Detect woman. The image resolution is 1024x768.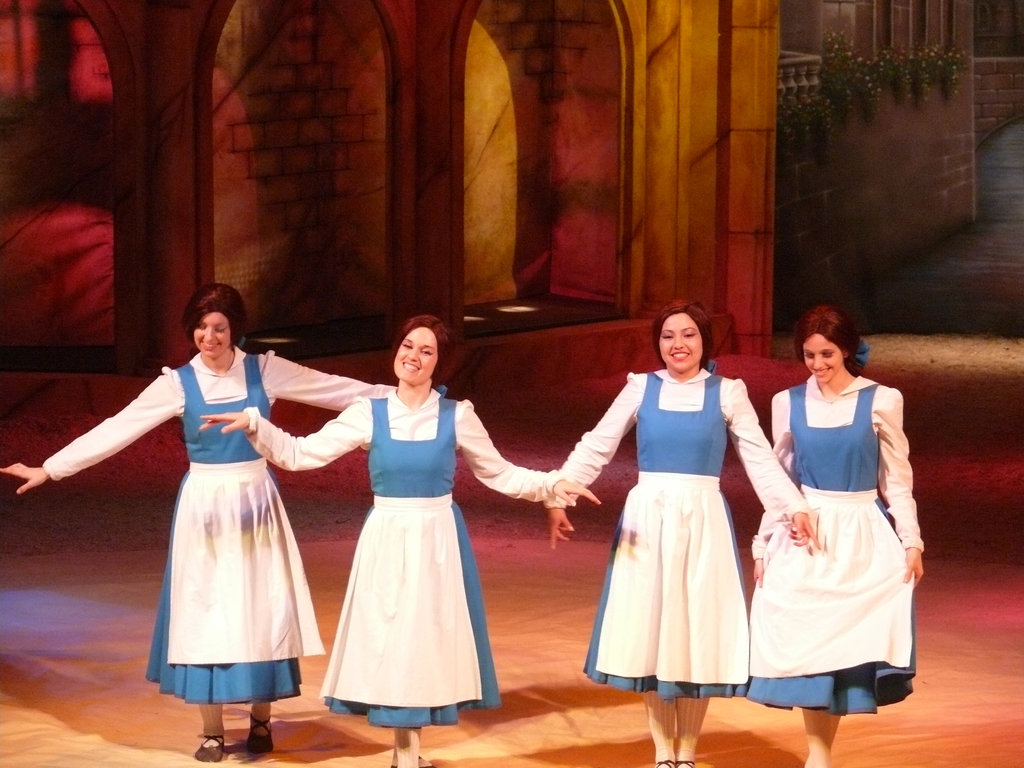
725, 292, 927, 766.
